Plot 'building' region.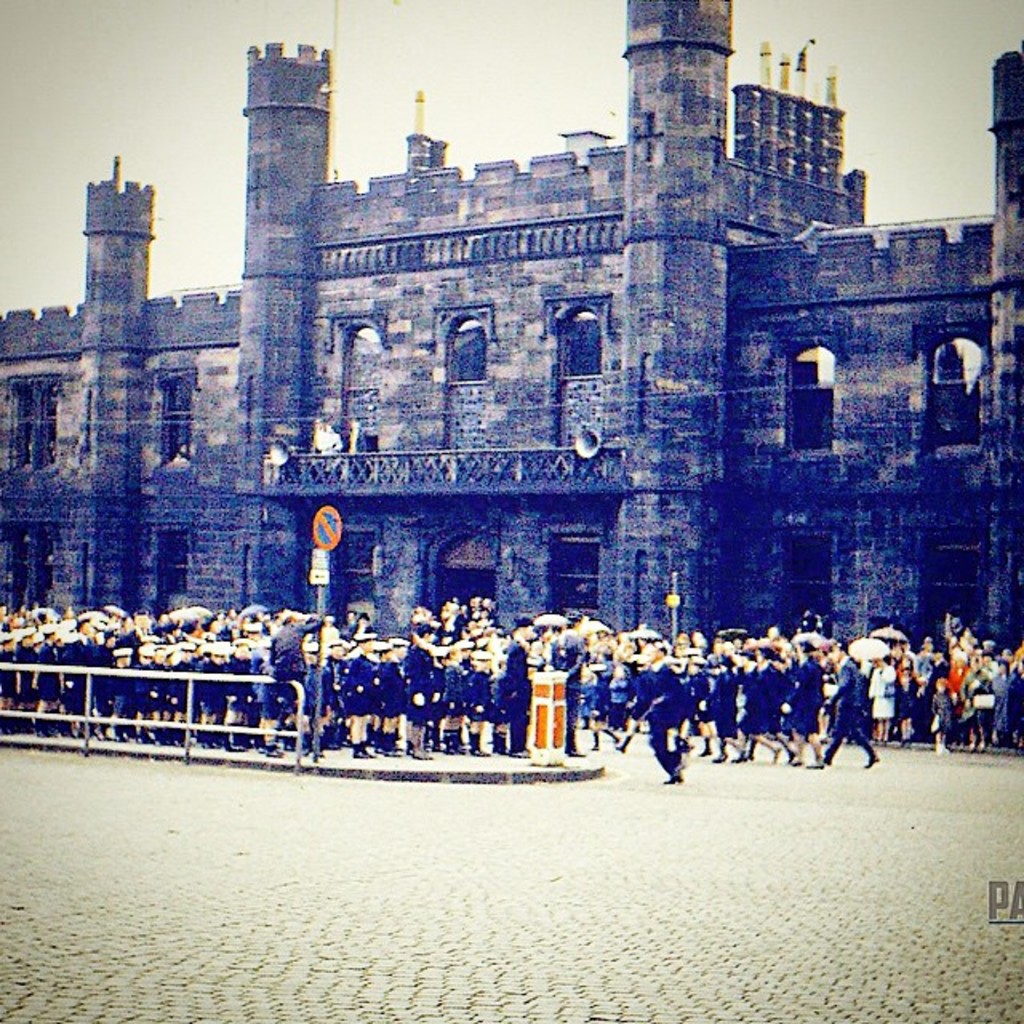
Plotted at crop(0, 0, 1022, 736).
